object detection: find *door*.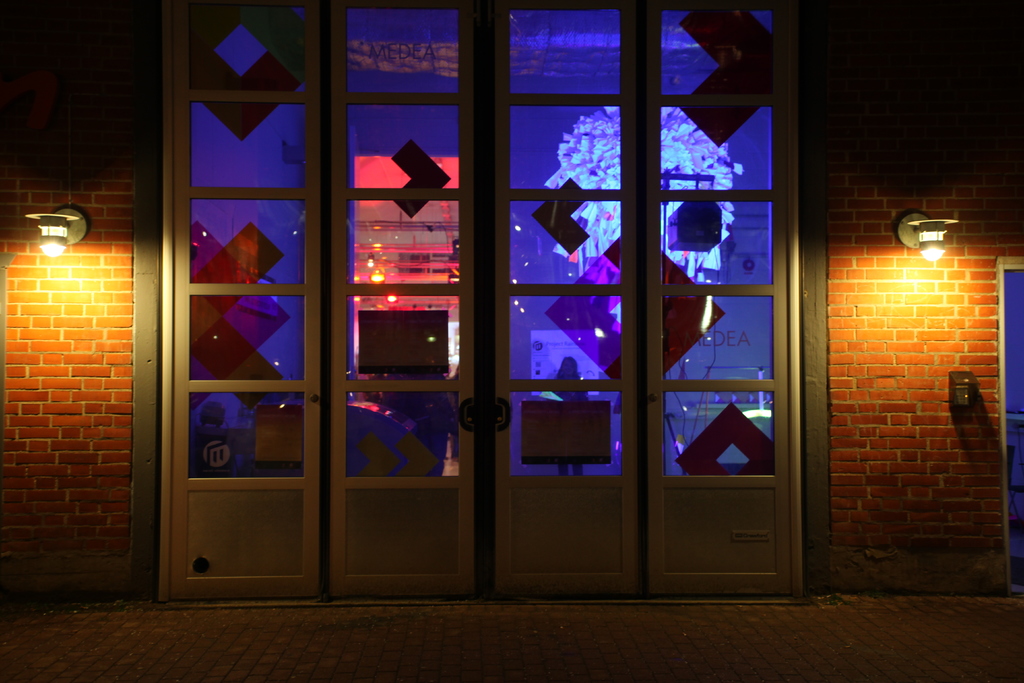
[x1=145, y1=4, x2=804, y2=607].
